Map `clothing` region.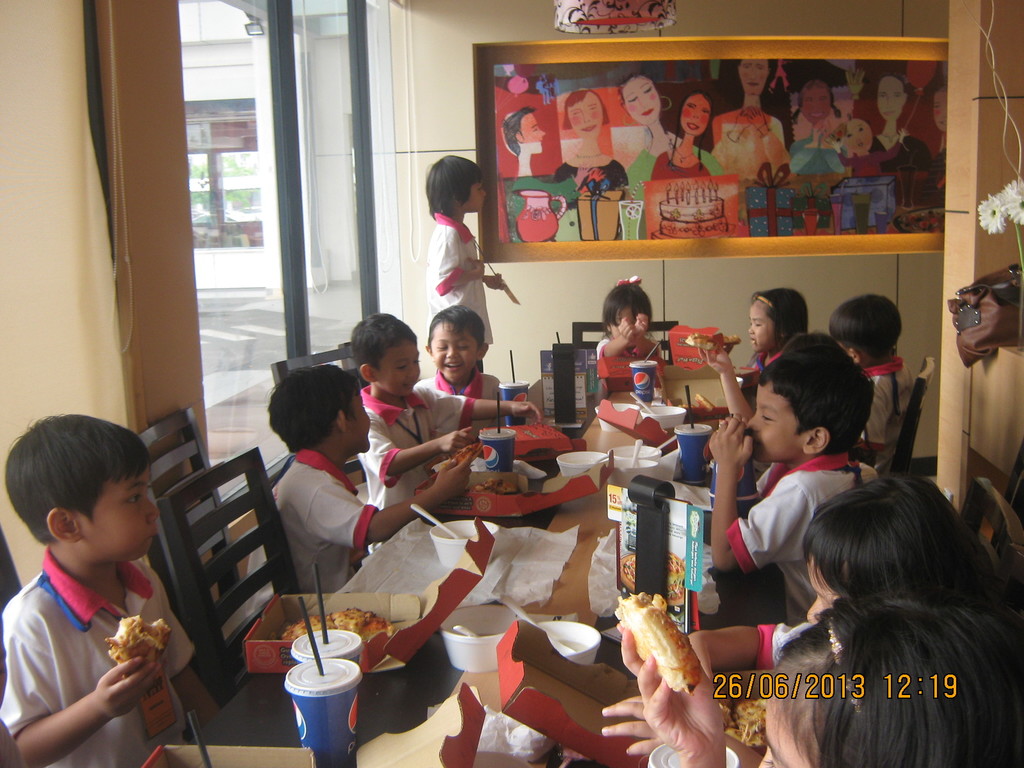
Mapped to 726, 449, 881, 628.
